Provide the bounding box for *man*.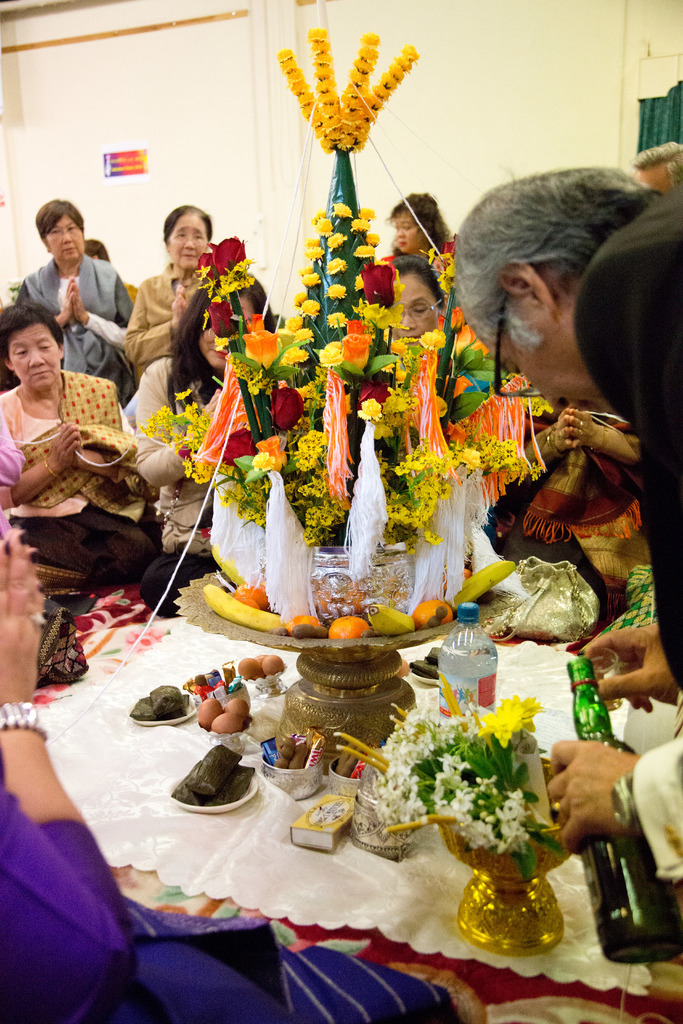
{"left": 5, "top": 194, "right": 130, "bottom": 362}.
